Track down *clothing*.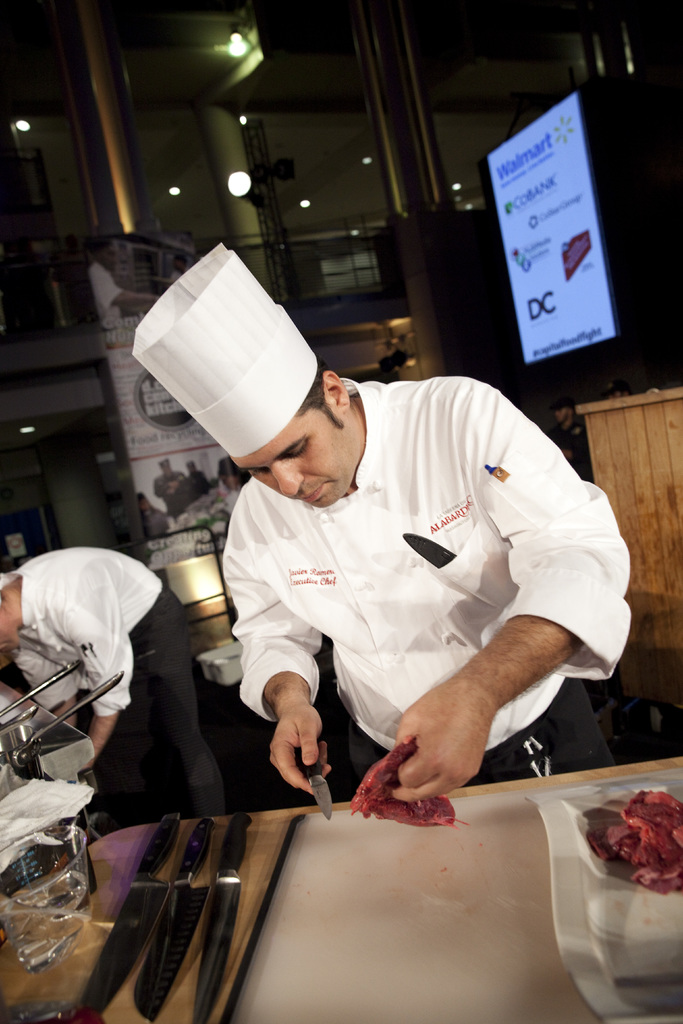
Tracked to select_region(0, 557, 215, 832).
